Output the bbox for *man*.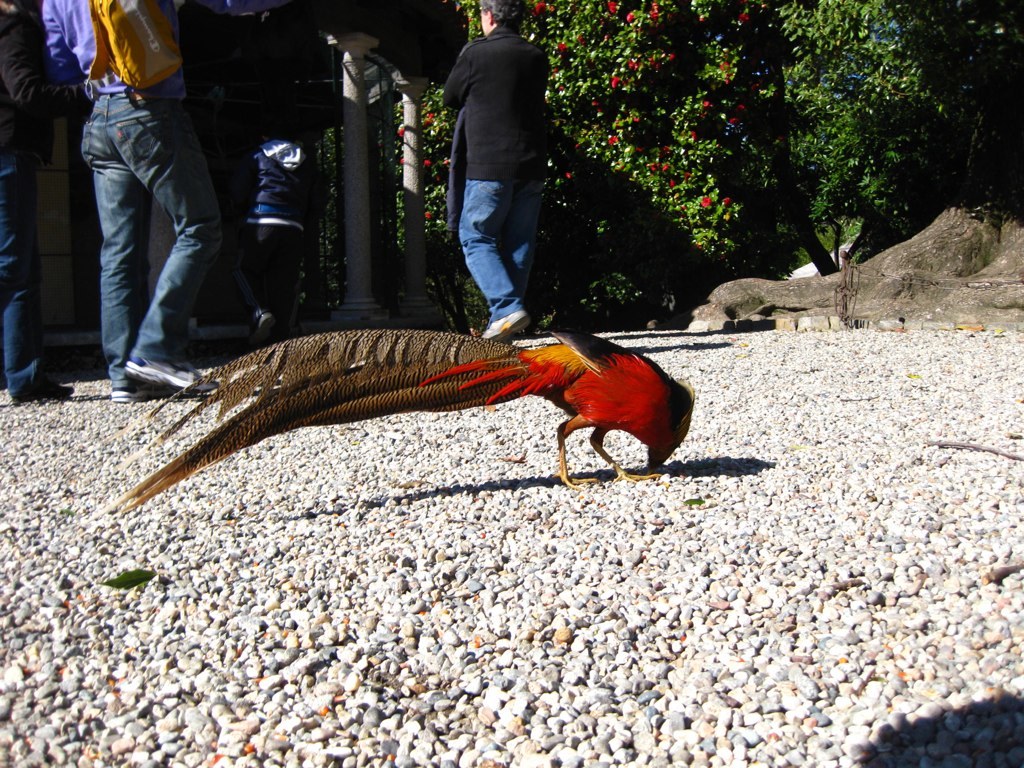
40, 0, 222, 401.
